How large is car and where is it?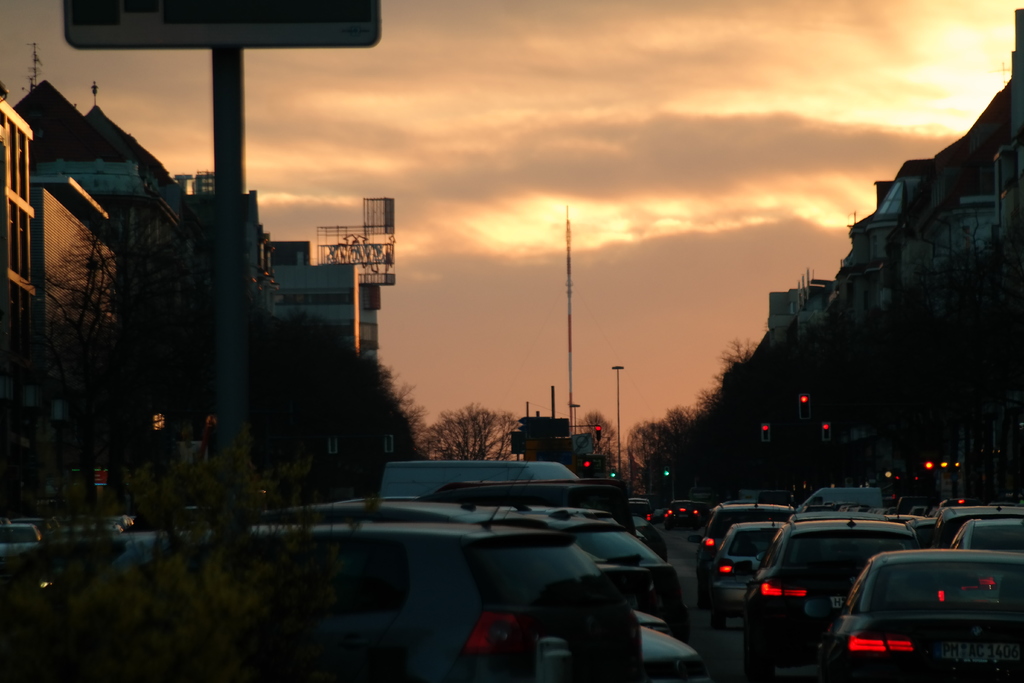
Bounding box: {"left": 666, "top": 504, "right": 689, "bottom": 529}.
